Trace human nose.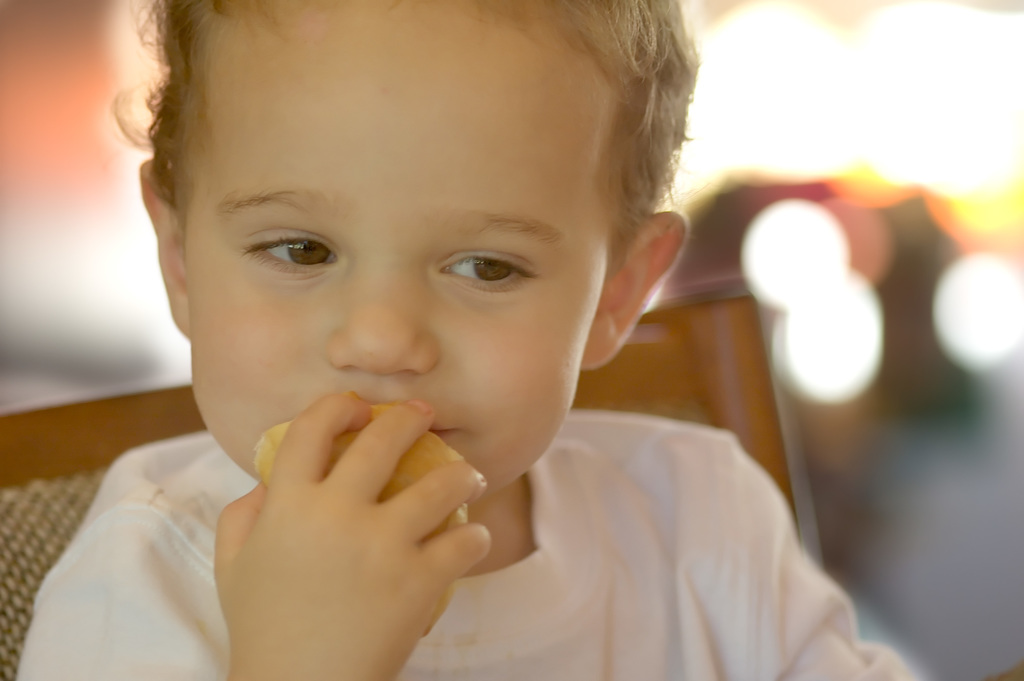
Traced to (left=324, top=267, right=445, bottom=379).
